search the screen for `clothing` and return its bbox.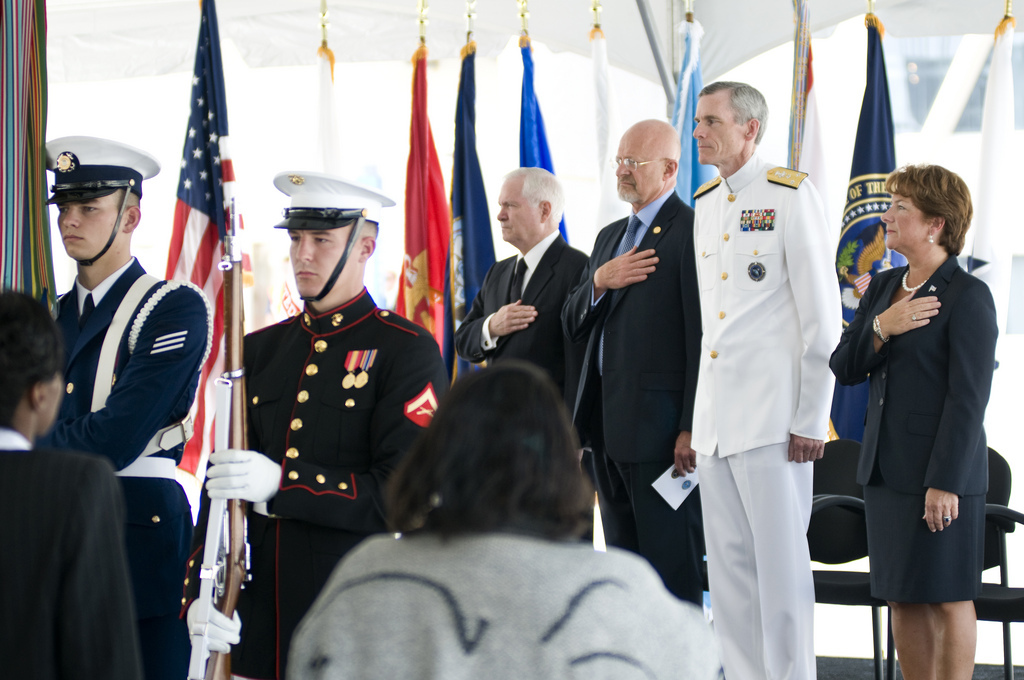
Found: l=453, t=231, r=602, b=429.
